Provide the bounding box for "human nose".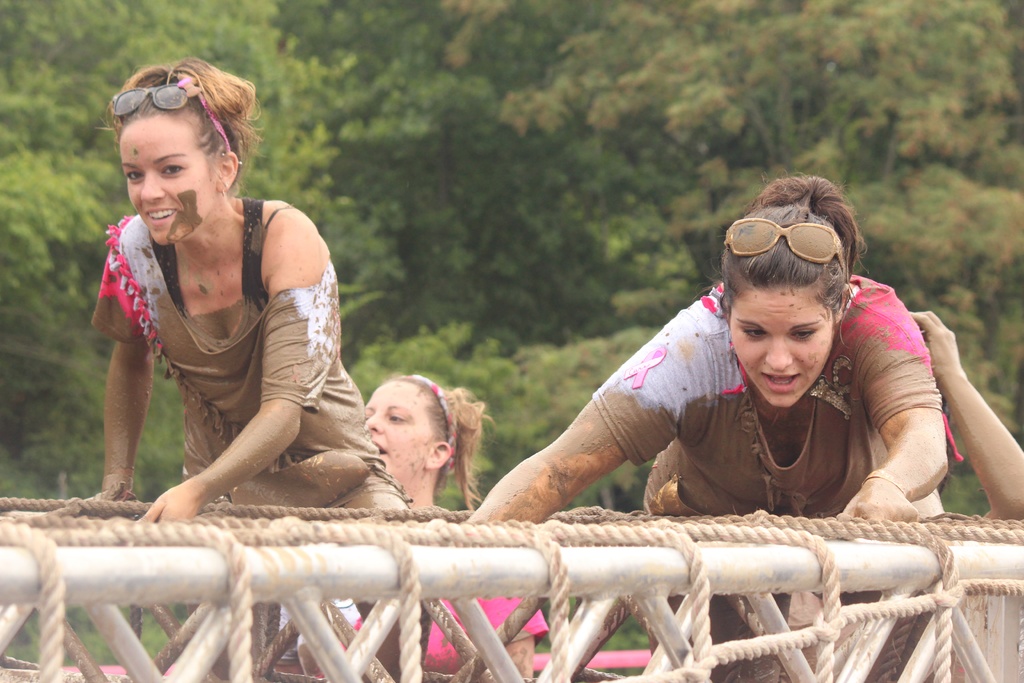
<bbox>365, 413, 383, 435</bbox>.
